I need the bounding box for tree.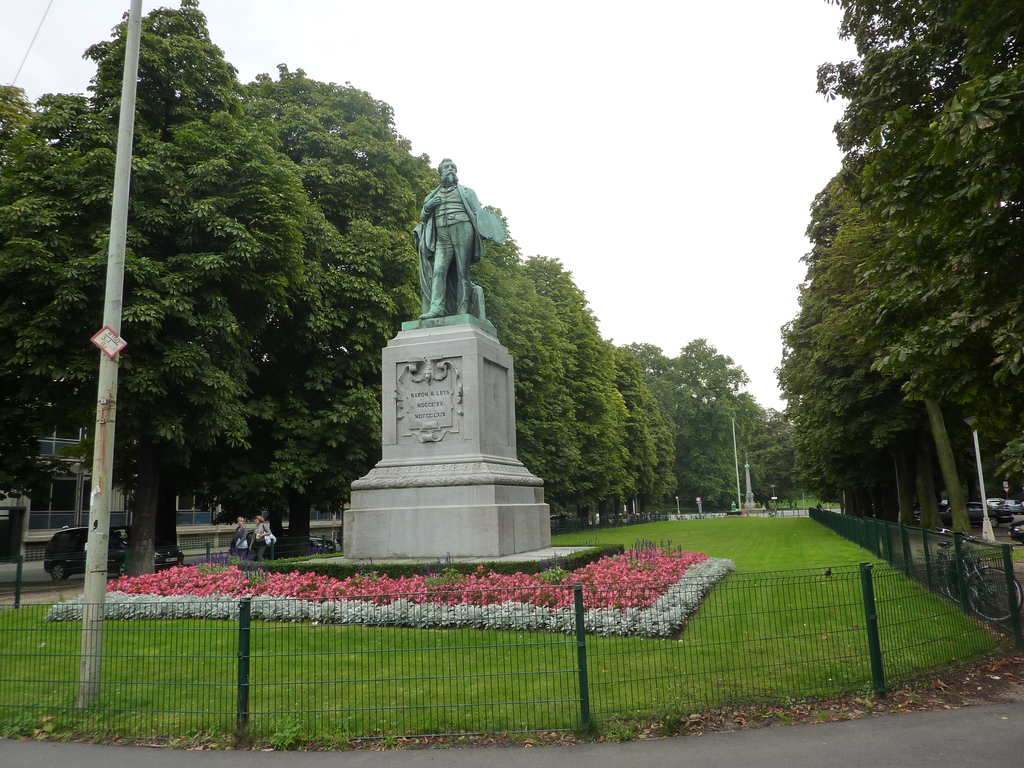
Here it is: l=741, t=406, r=813, b=490.
